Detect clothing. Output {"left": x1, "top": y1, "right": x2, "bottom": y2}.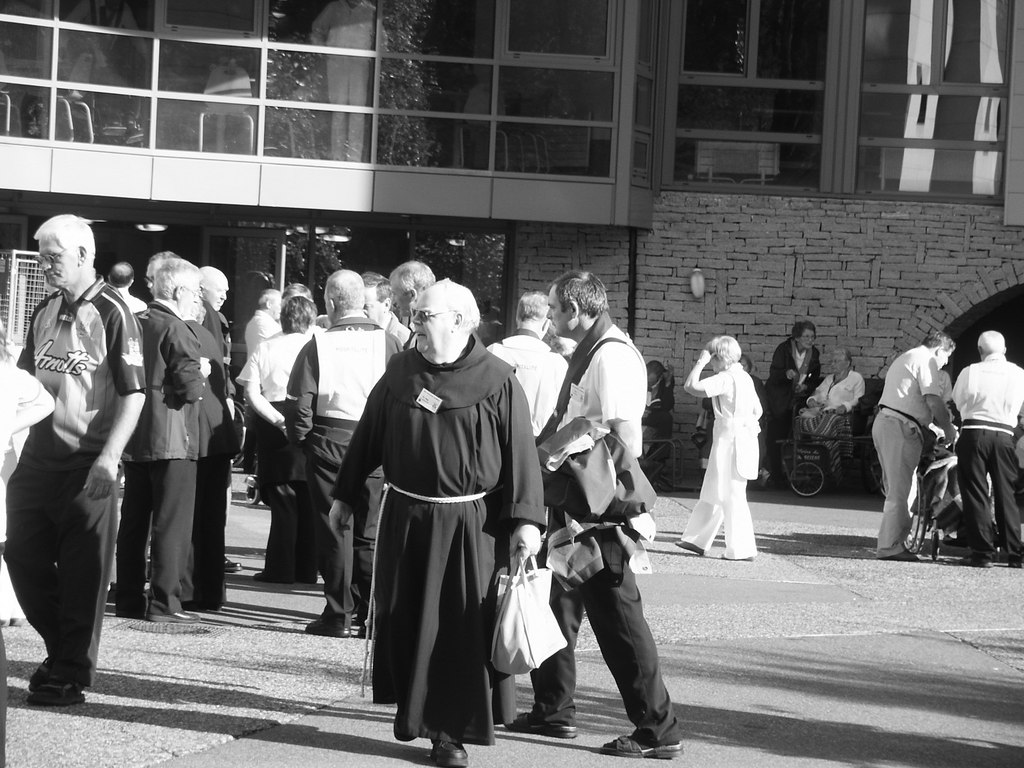
{"left": 794, "top": 356, "right": 873, "bottom": 436}.
